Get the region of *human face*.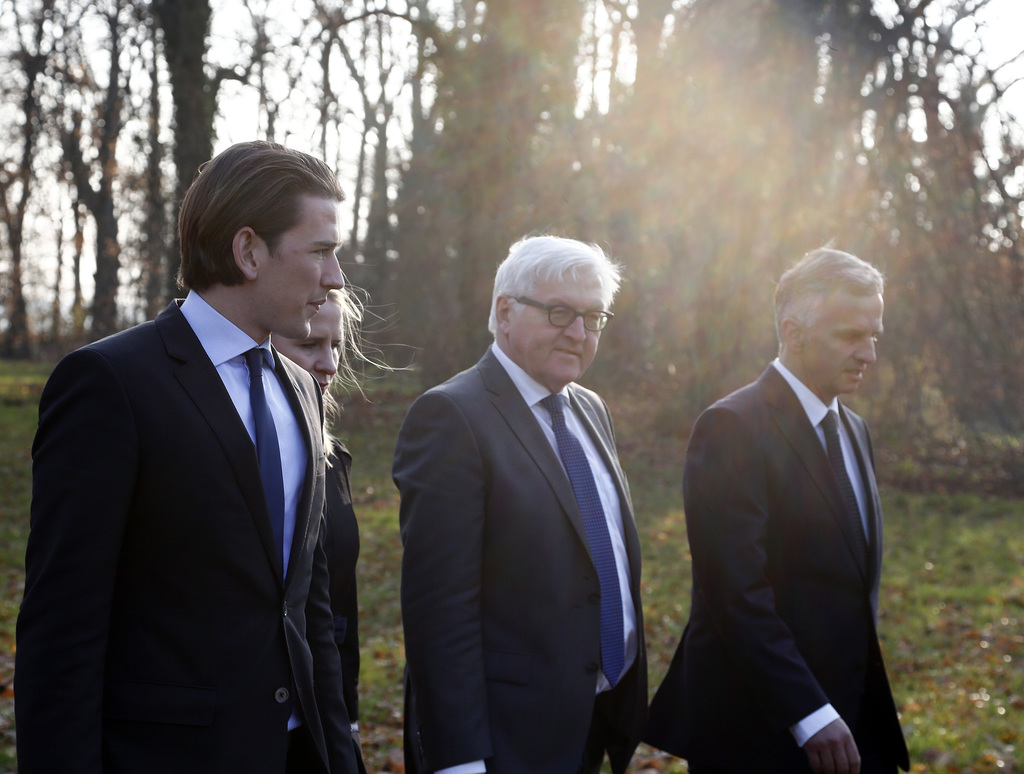
box=[254, 195, 345, 341].
